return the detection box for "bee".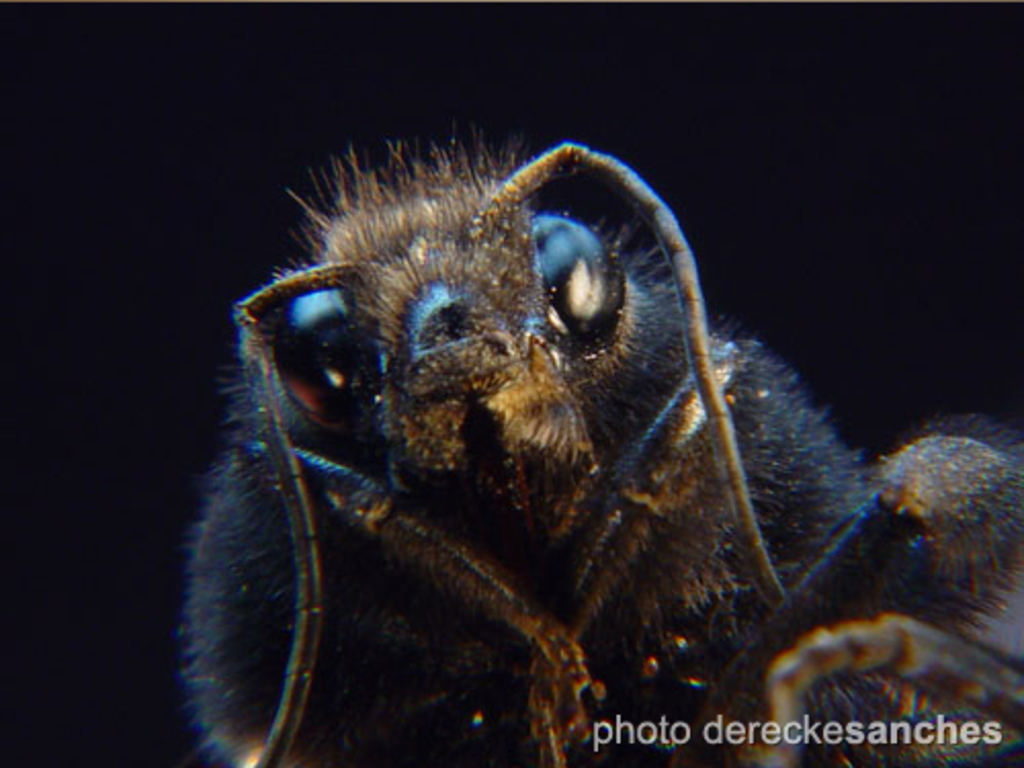
117/90/1023/743.
